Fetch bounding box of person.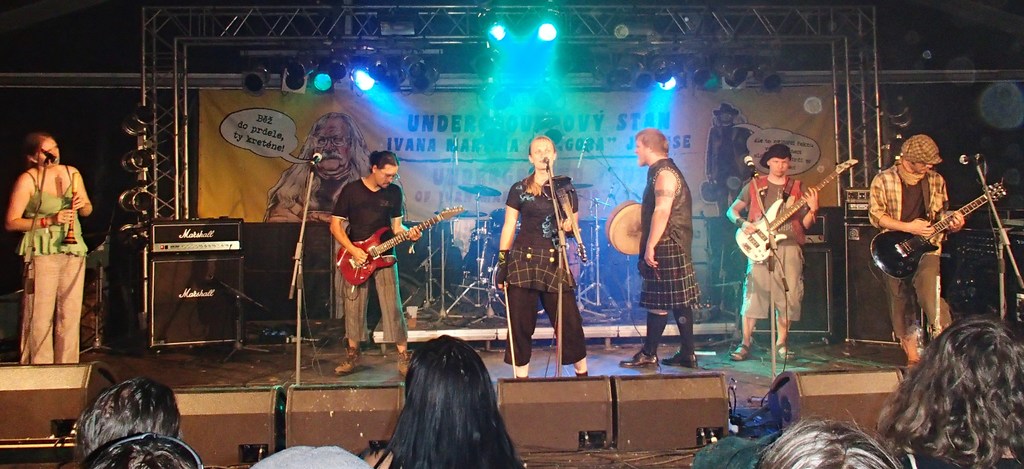
Bbox: box=[6, 122, 95, 363].
